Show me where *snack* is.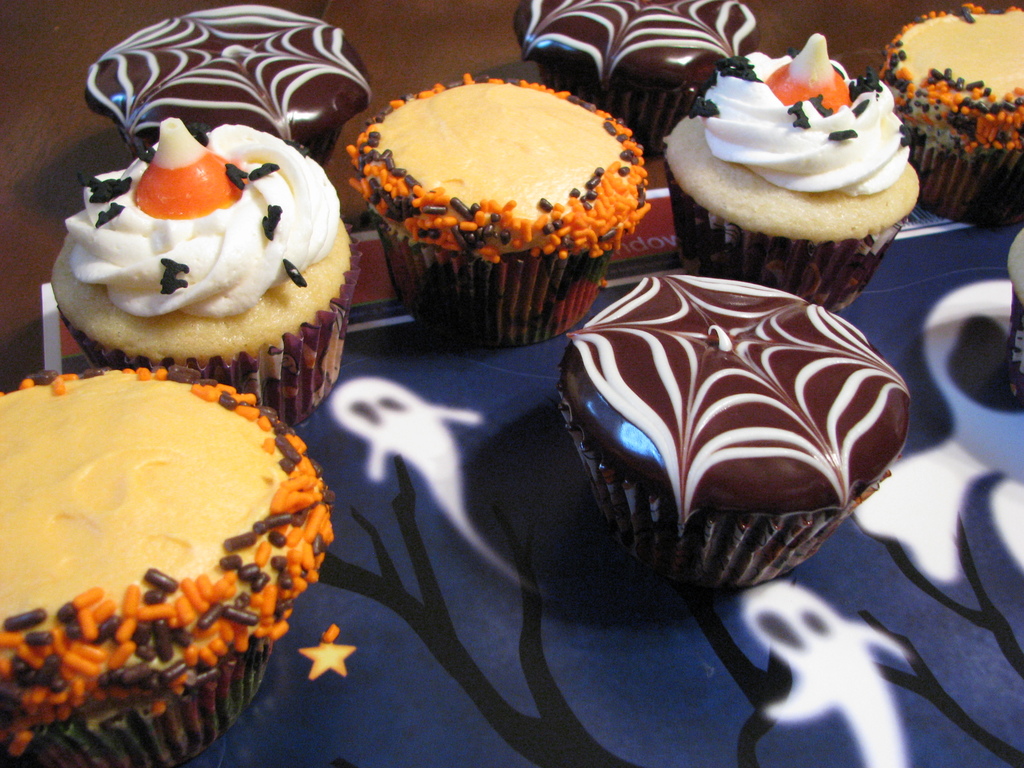
*snack* is at 94:7:401:132.
